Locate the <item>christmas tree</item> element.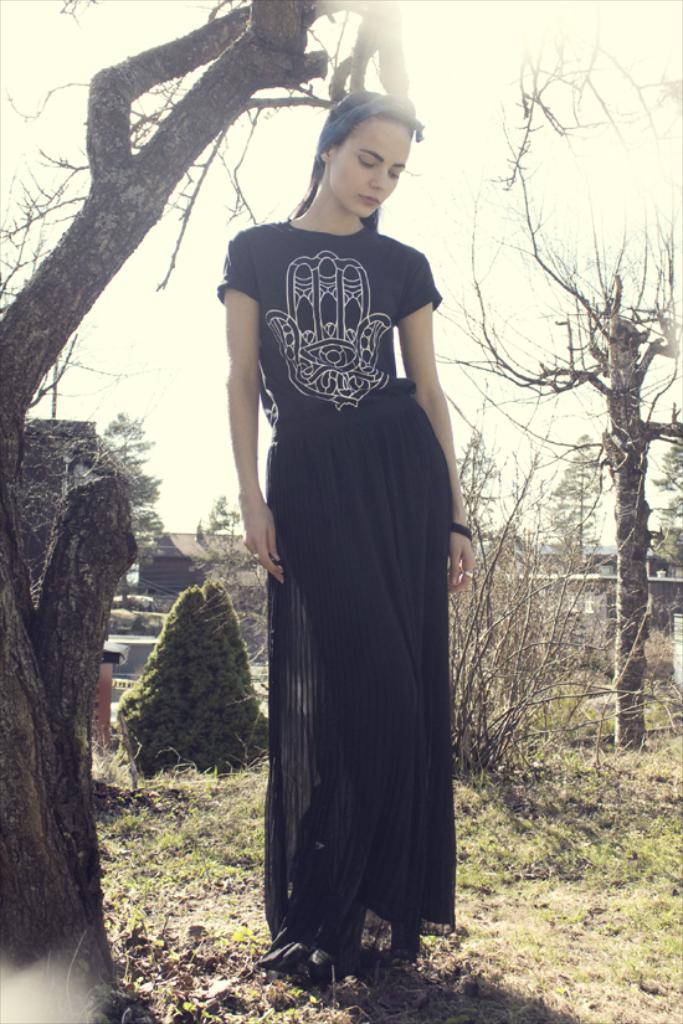
Element bbox: pyautogui.locateOnScreen(204, 573, 263, 756).
